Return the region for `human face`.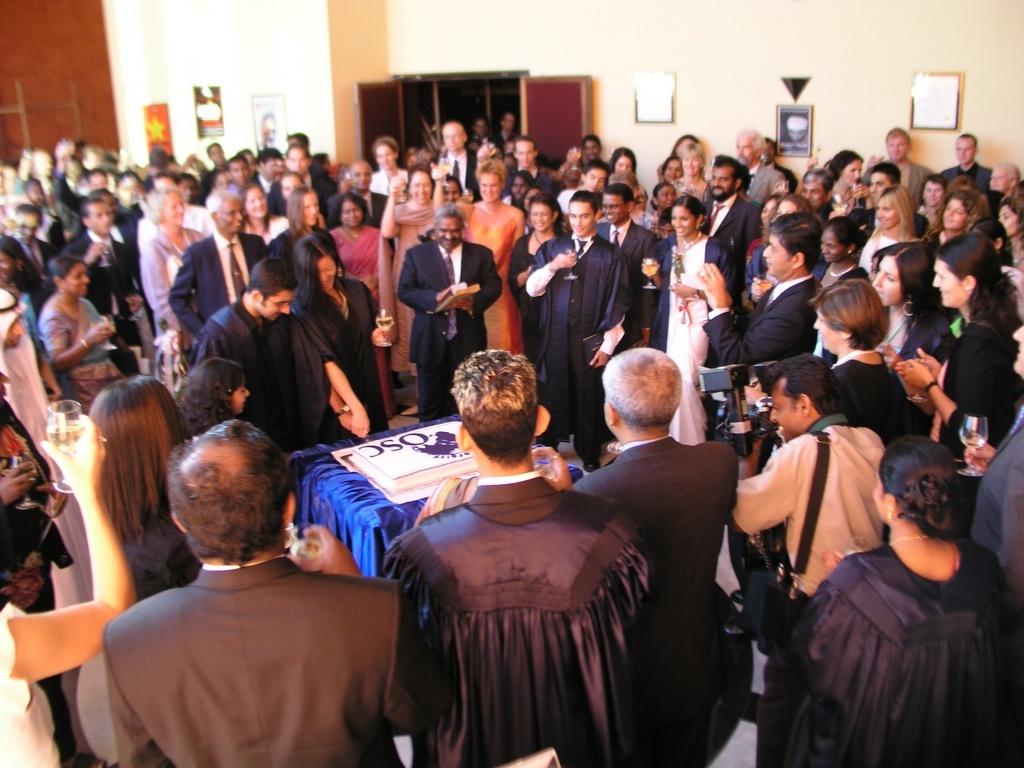
pyautogui.locateOnScreen(561, 158, 583, 180).
